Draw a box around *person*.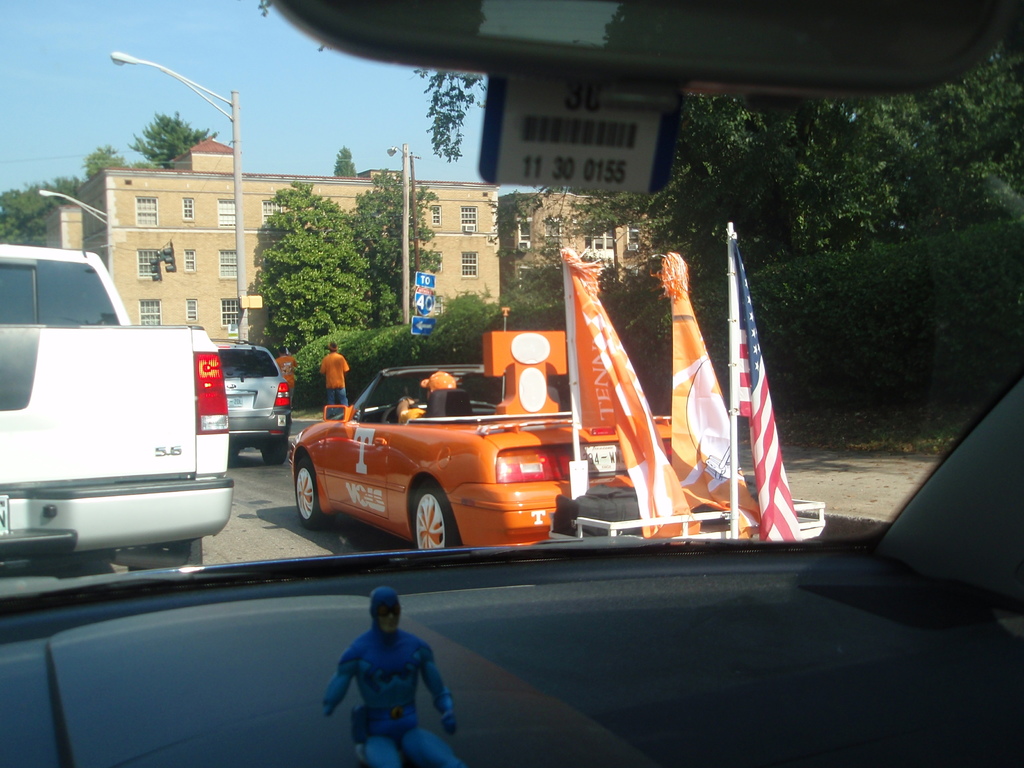
rect(319, 335, 353, 412).
